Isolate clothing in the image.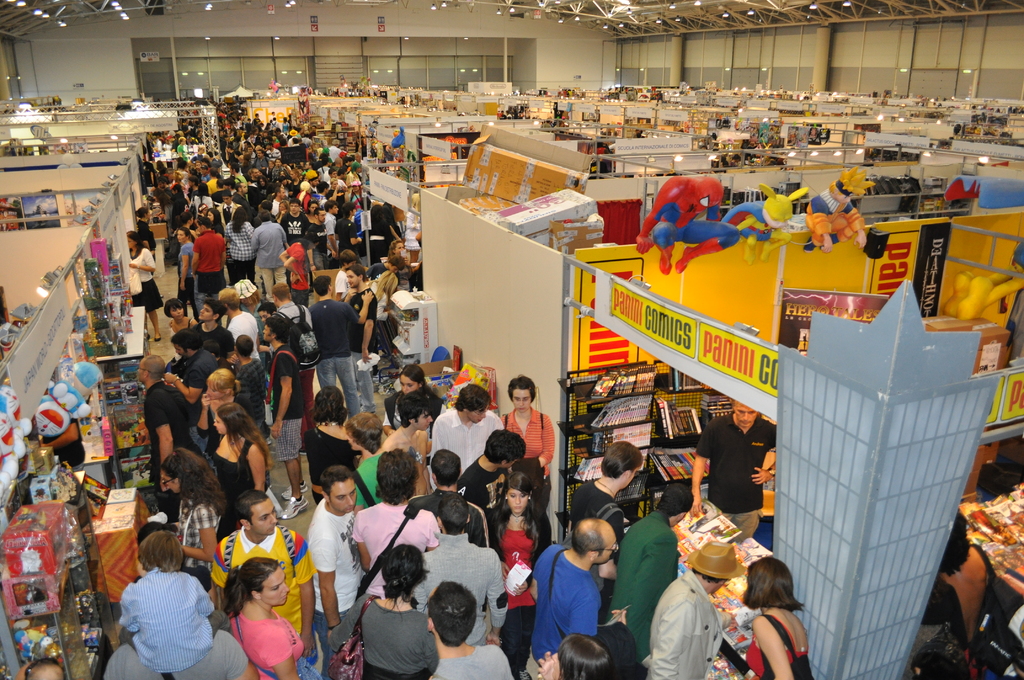
Isolated region: (147, 94, 435, 248).
